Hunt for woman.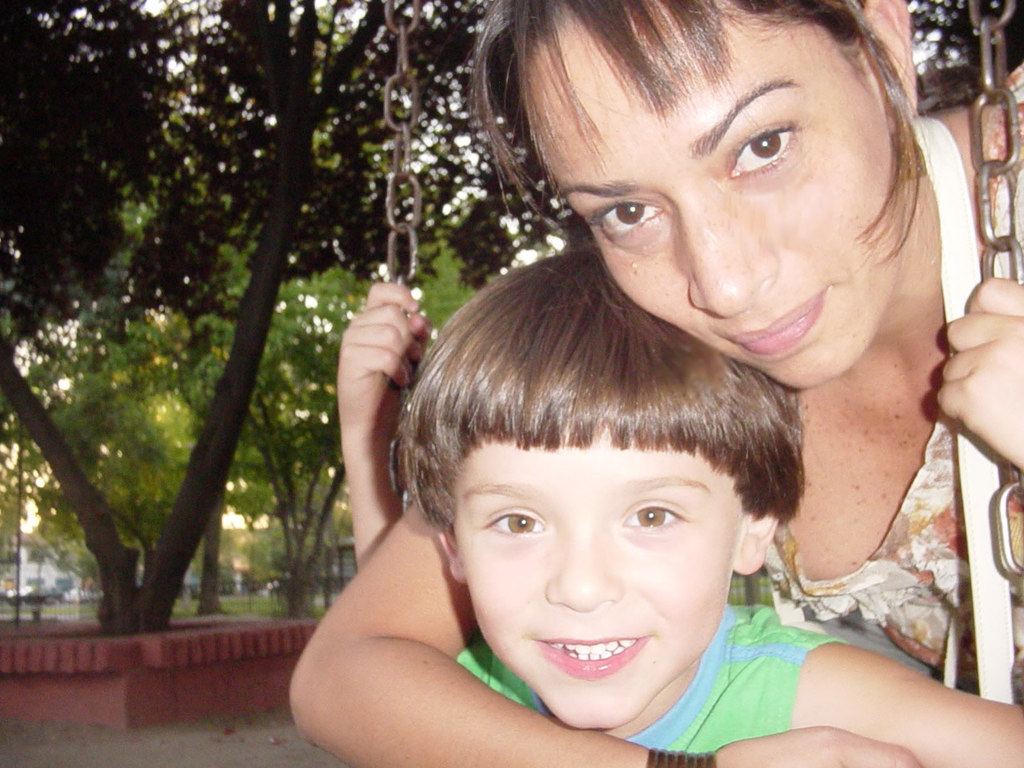
Hunted down at <region>306, 0, 1023, 767</region>.
